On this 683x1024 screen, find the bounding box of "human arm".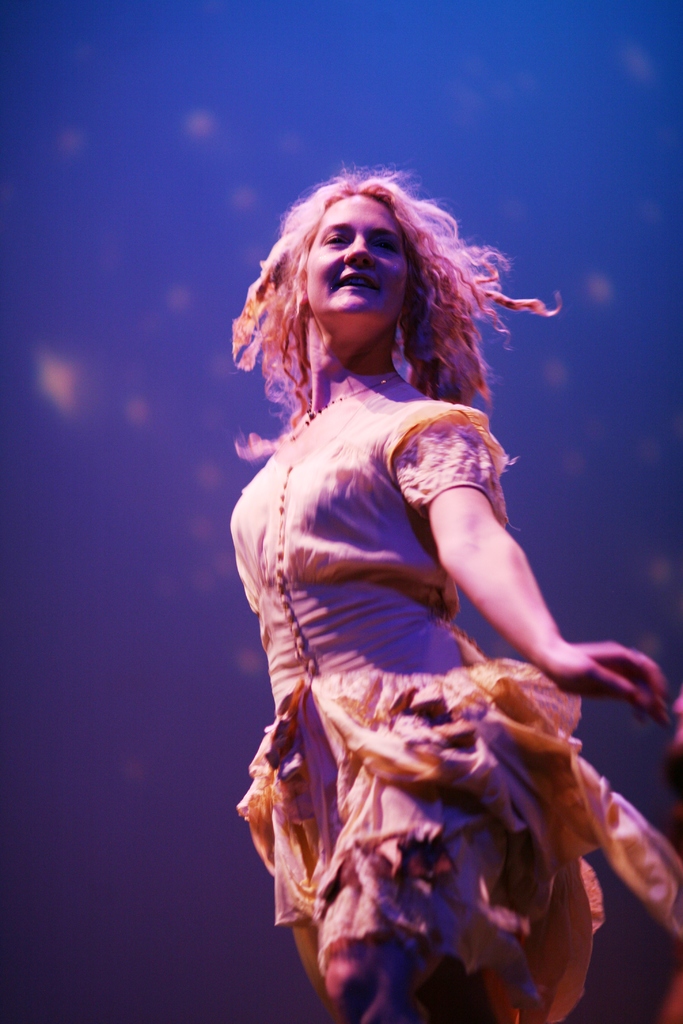
Bounding box: 439, 483, 611, 714.
